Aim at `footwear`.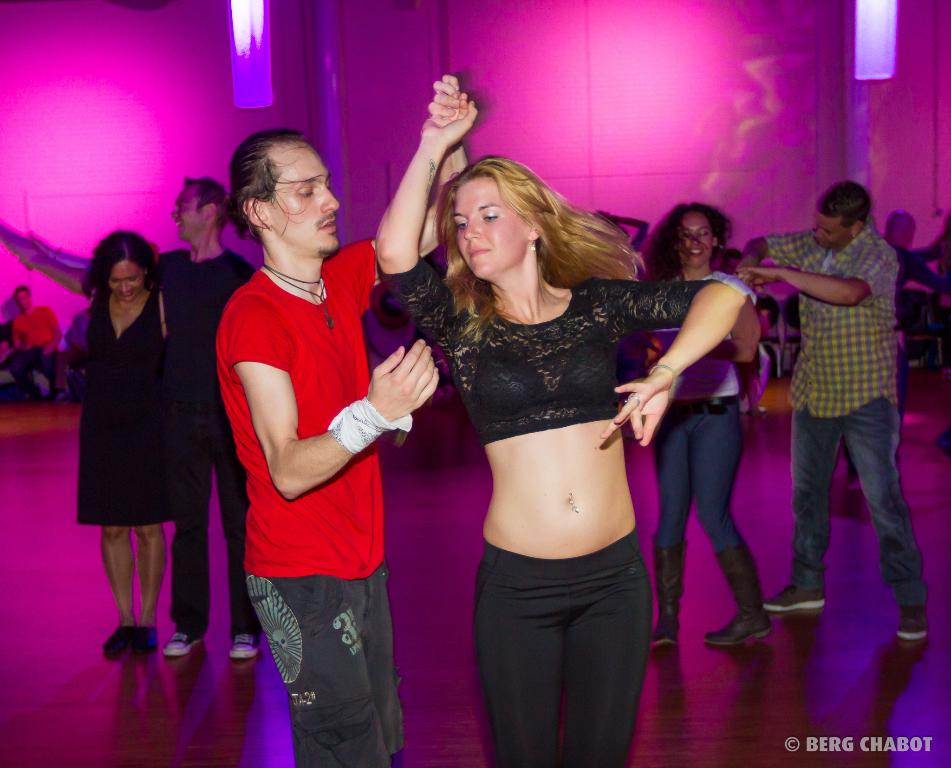
Aimed at BBox(895, 612, 927, 637).
